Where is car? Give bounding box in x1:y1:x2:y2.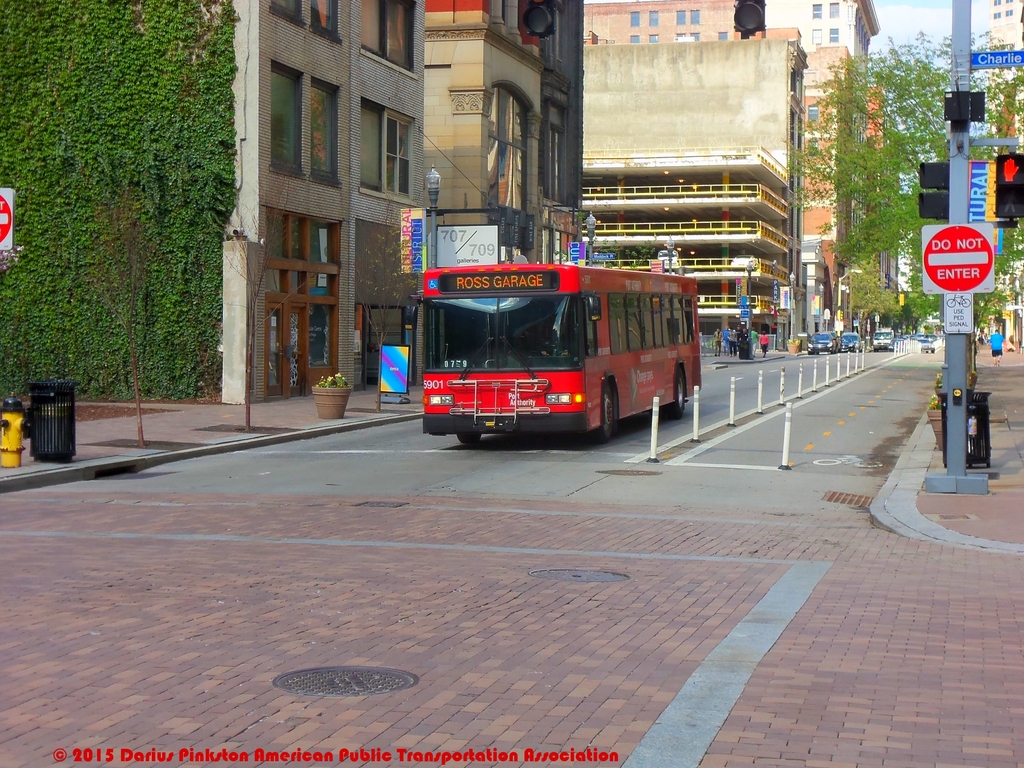
839:332:862:349.
